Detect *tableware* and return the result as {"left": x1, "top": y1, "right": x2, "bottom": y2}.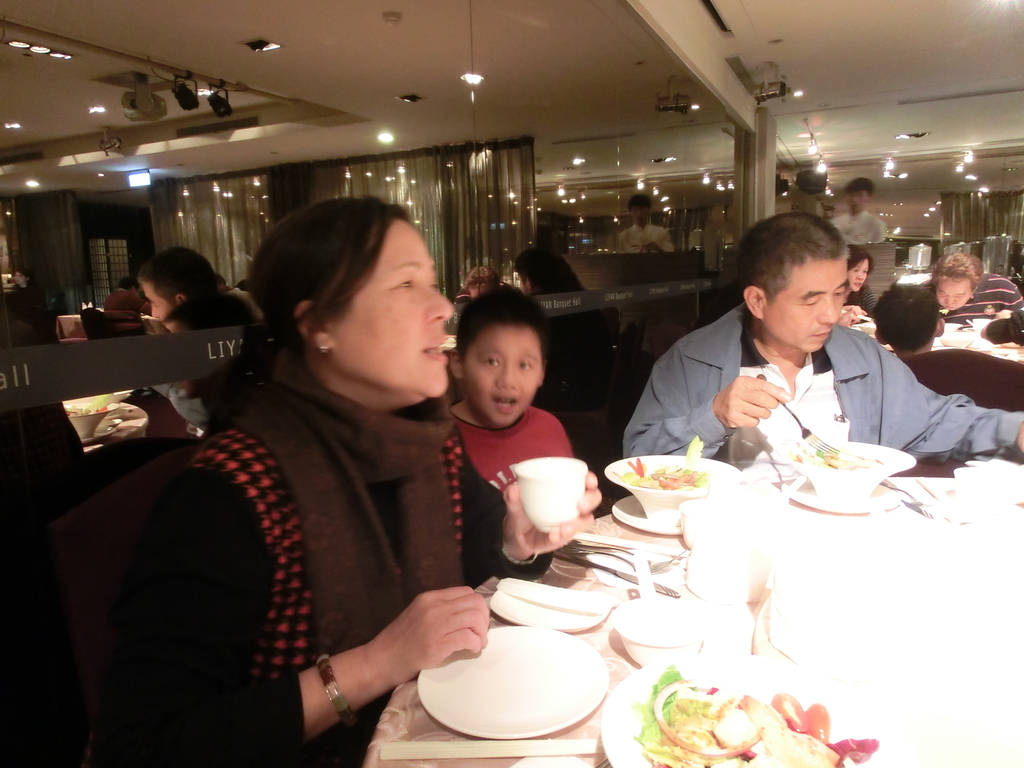
{"left": 62, "top": 402, "right": 108, "bottom": 442}.
